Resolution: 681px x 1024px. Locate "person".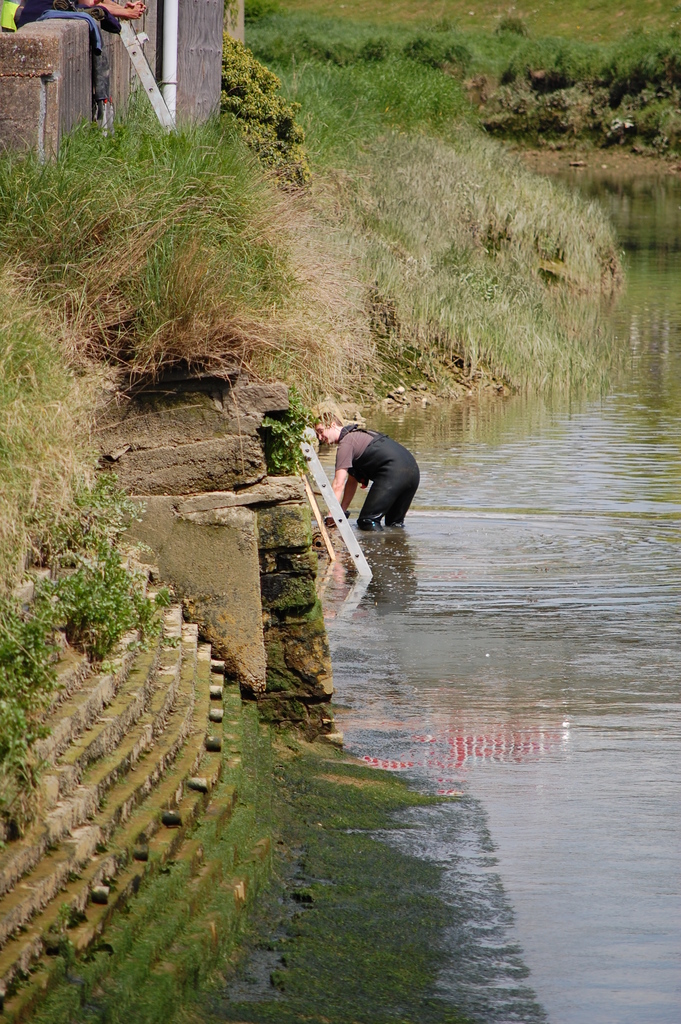
bbox=(323, 389, 426, 561).
